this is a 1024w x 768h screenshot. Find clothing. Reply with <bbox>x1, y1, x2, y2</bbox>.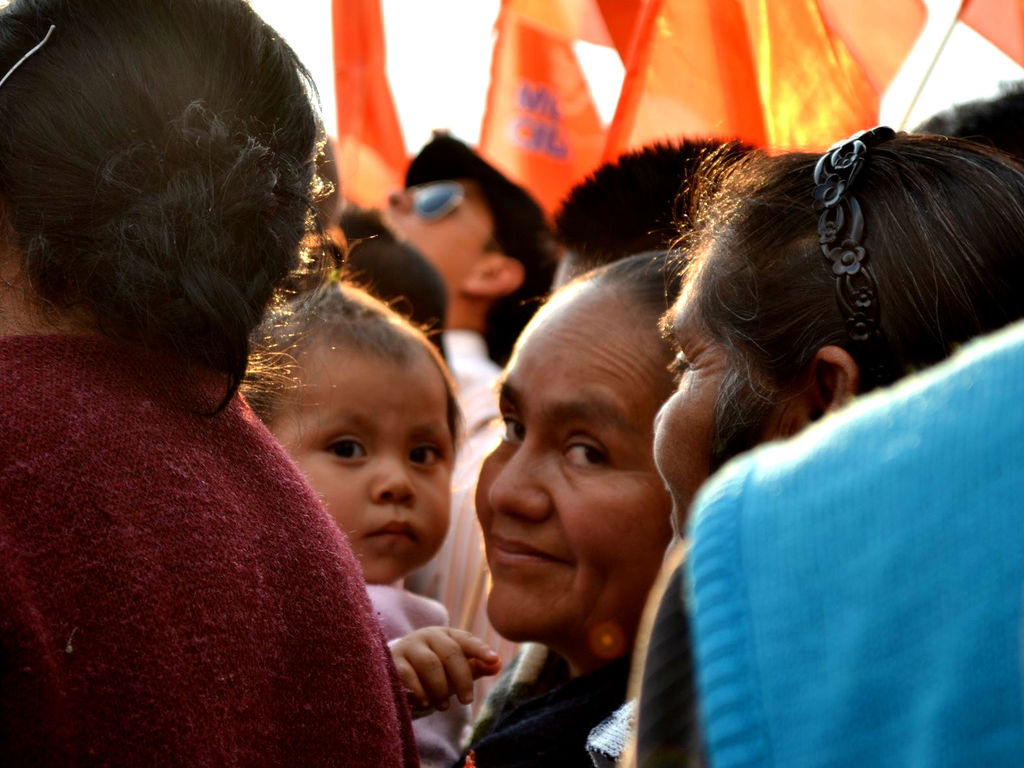
<bbox>367, 586, 463, 763</bbox>.
